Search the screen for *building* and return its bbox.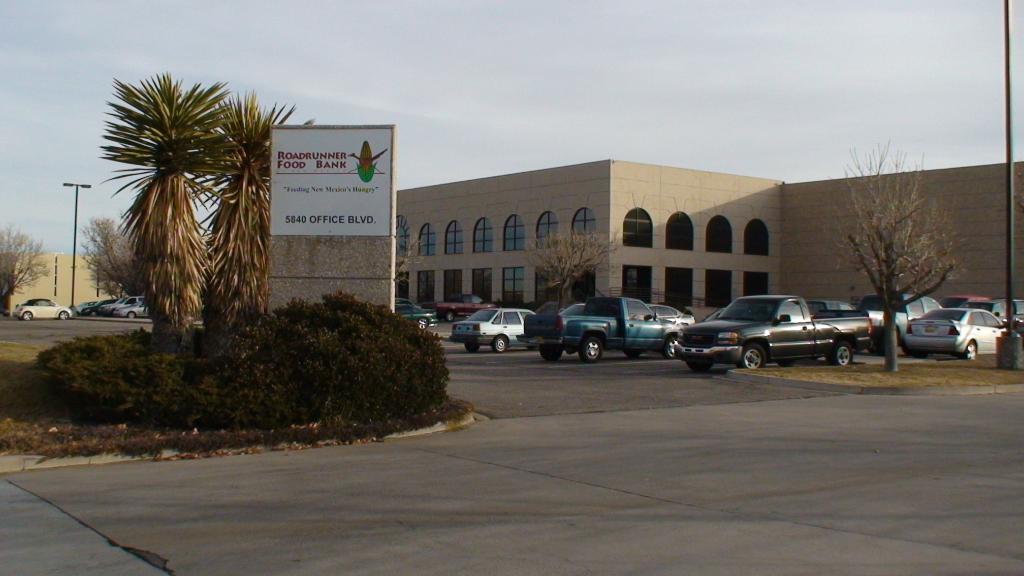
Found: [x1=396, y1=160, x2=1023, y2=324].
